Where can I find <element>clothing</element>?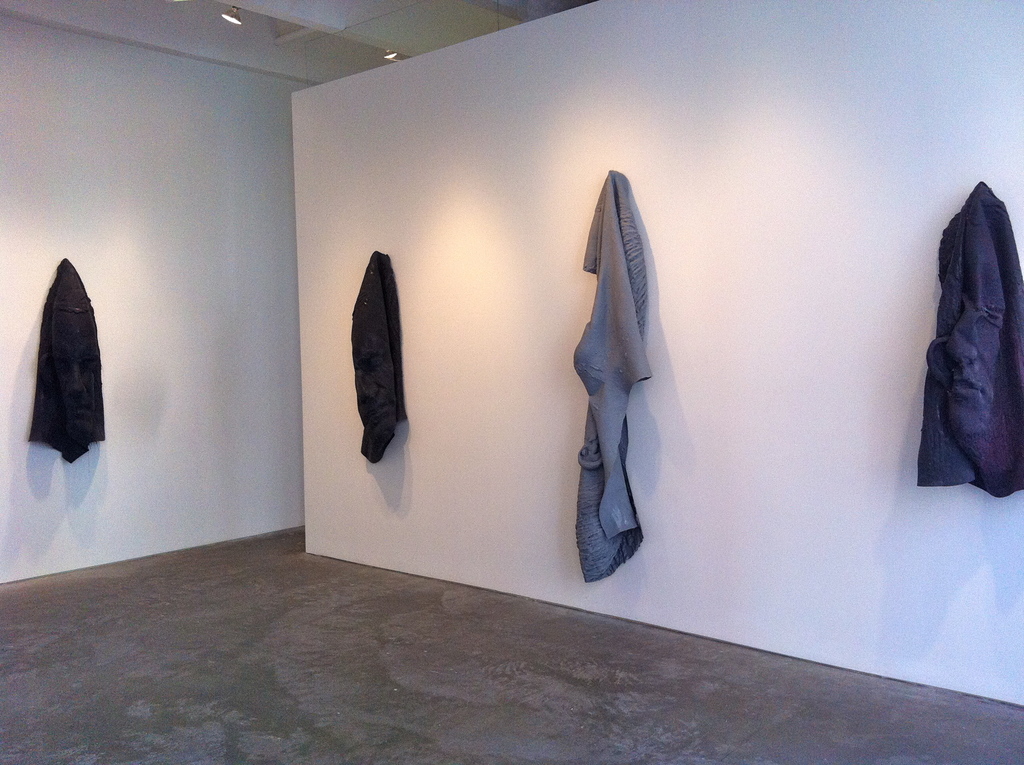
You can find it at bbox=(918, 179, 1023, 496).
